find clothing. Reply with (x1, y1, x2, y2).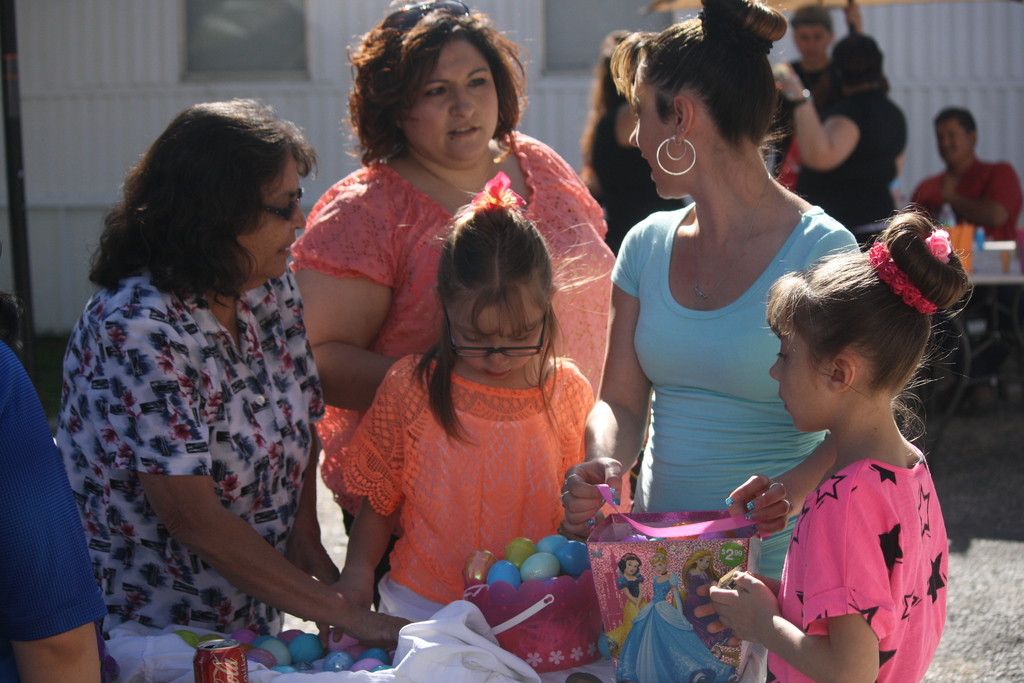
(799, 94, 908, 231).
